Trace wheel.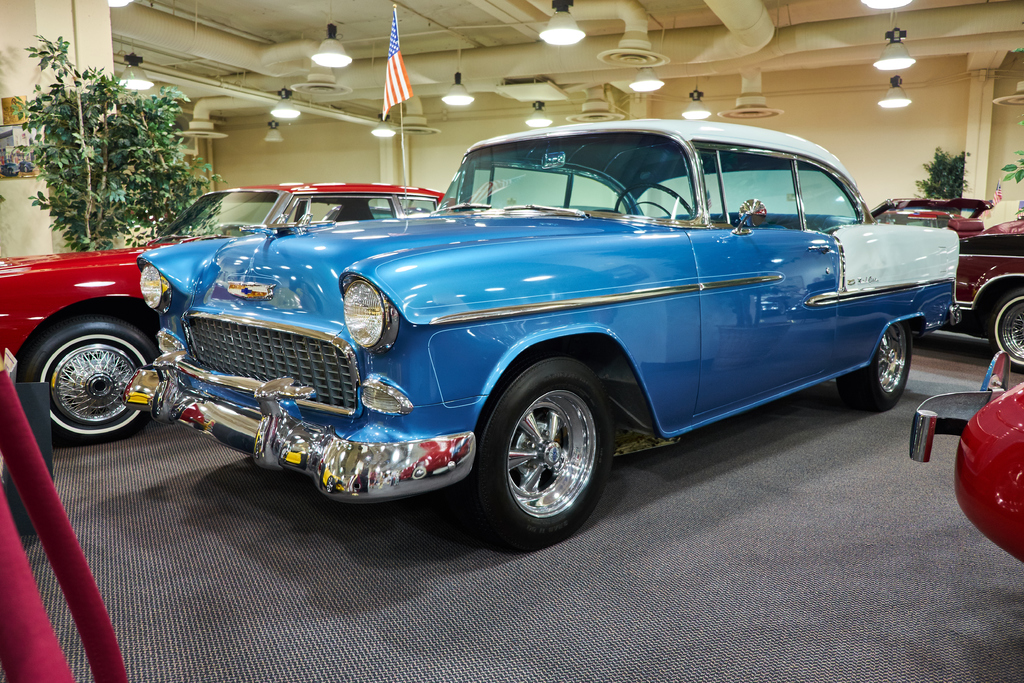
Traced to detection(17, 309, 156, 446).
